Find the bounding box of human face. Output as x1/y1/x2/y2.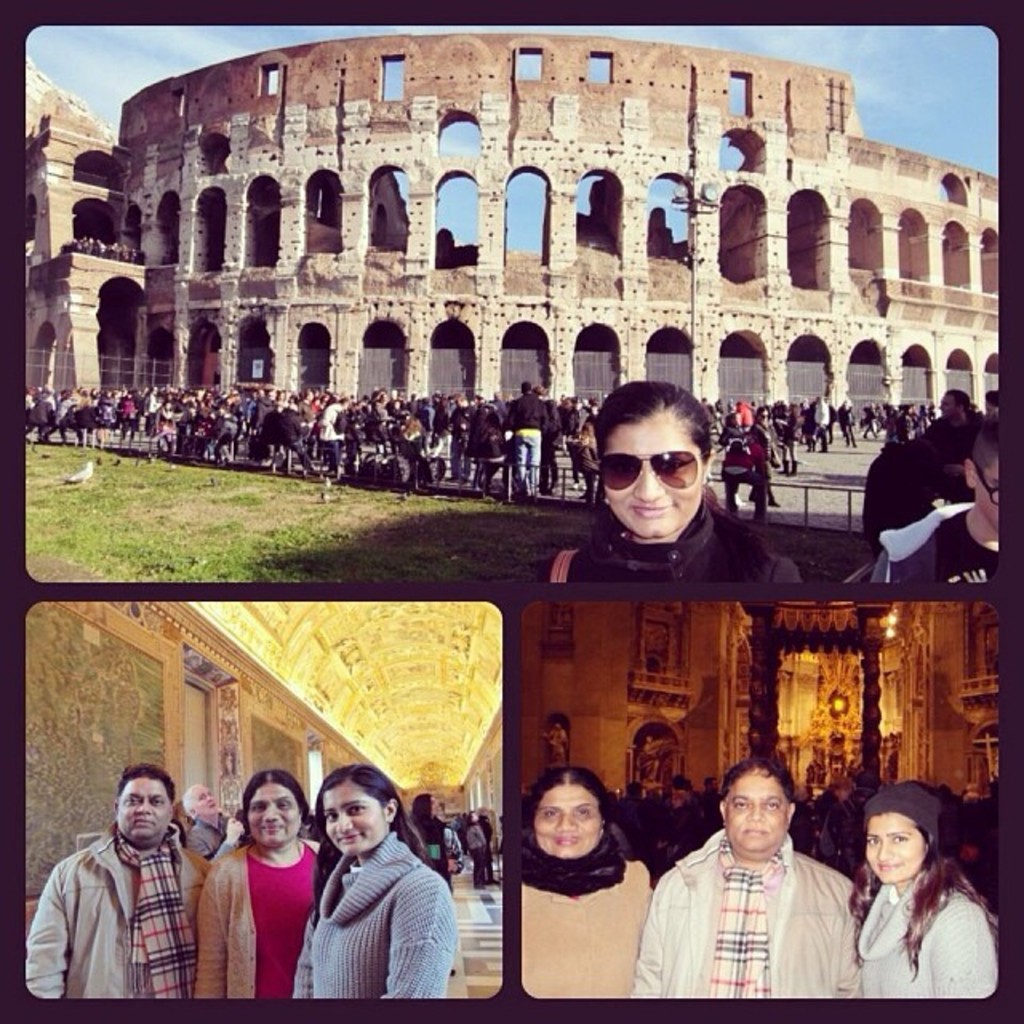
189/778/216/811.
